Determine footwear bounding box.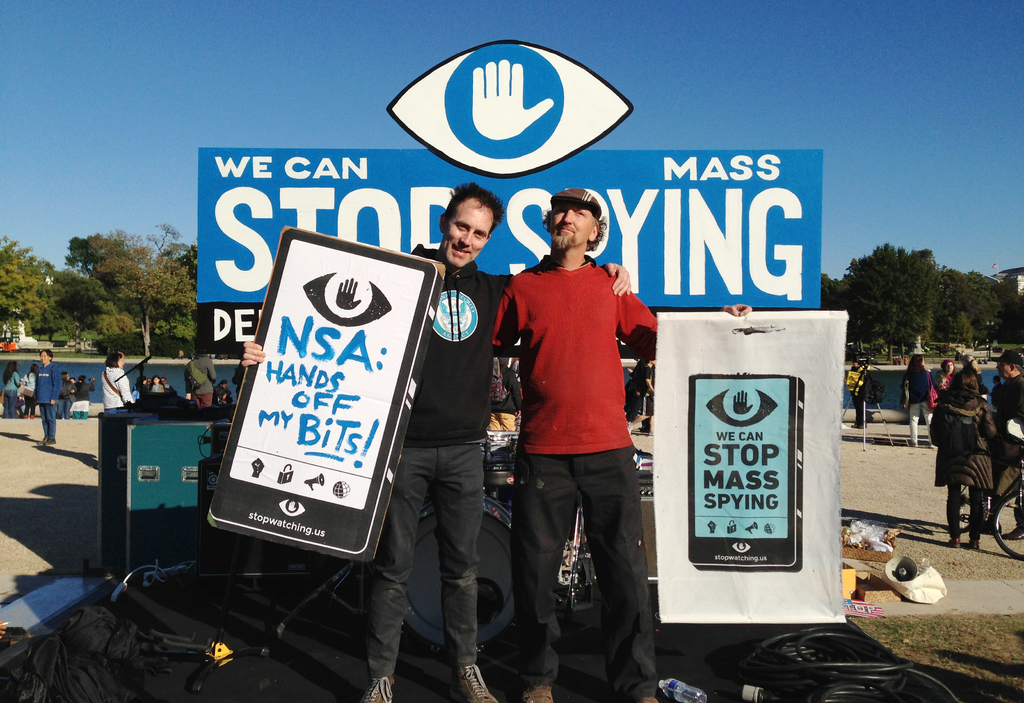
Determined: x1=950 y1=535 x2=962 y2=549.
